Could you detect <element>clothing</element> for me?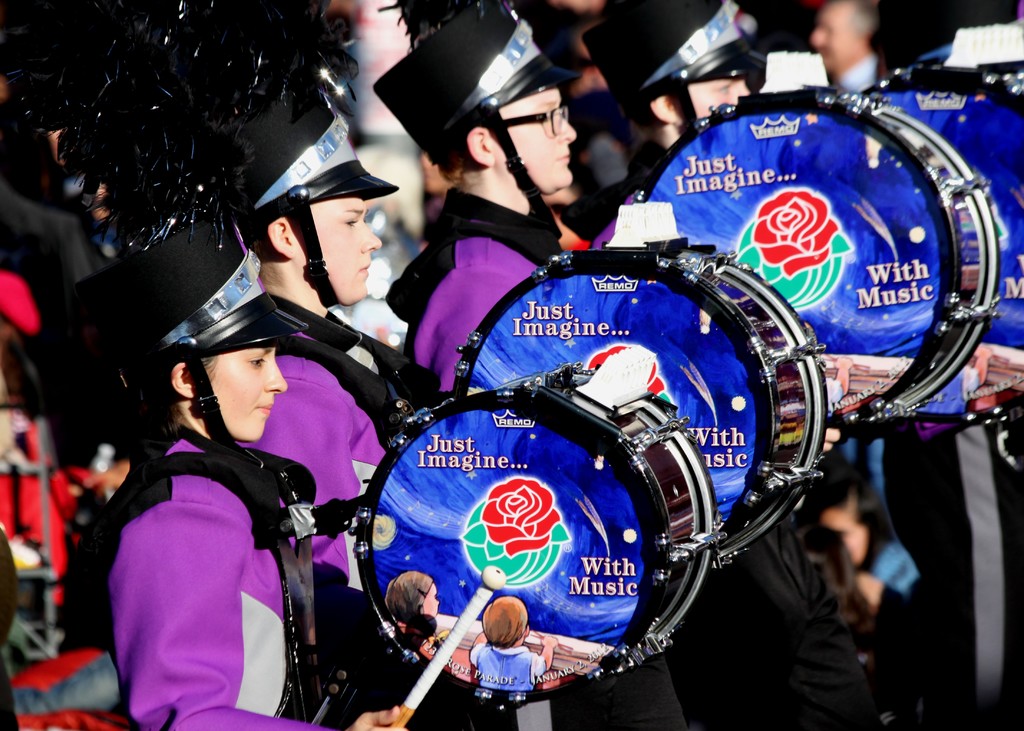
Detection result: bbox=[235, 289, 401, 595].
